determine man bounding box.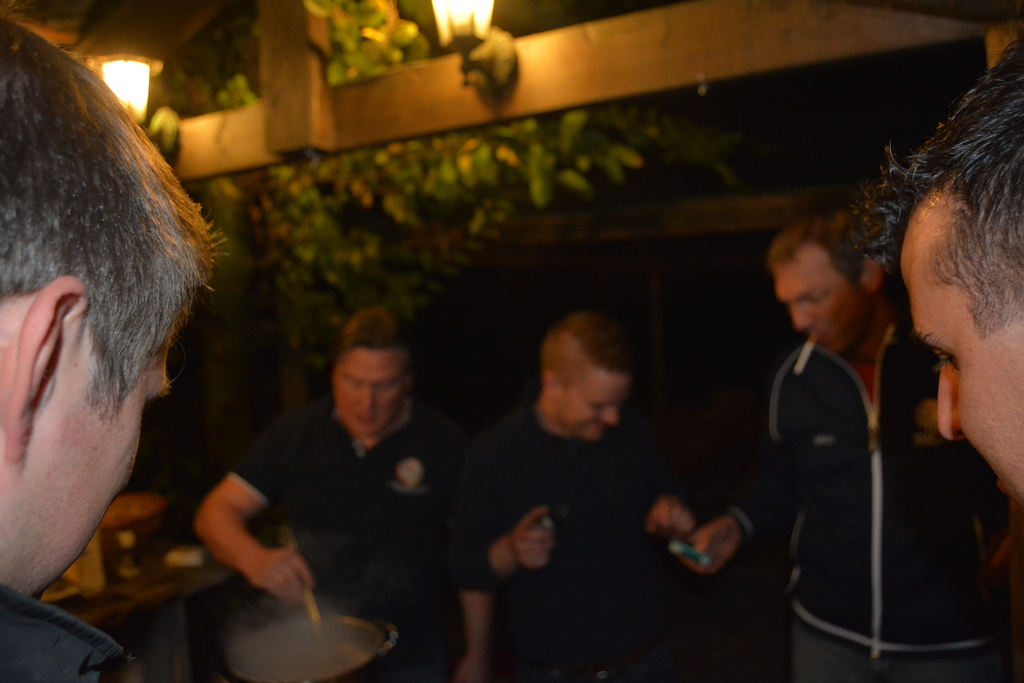
Determined: (675,226,1009,682).
